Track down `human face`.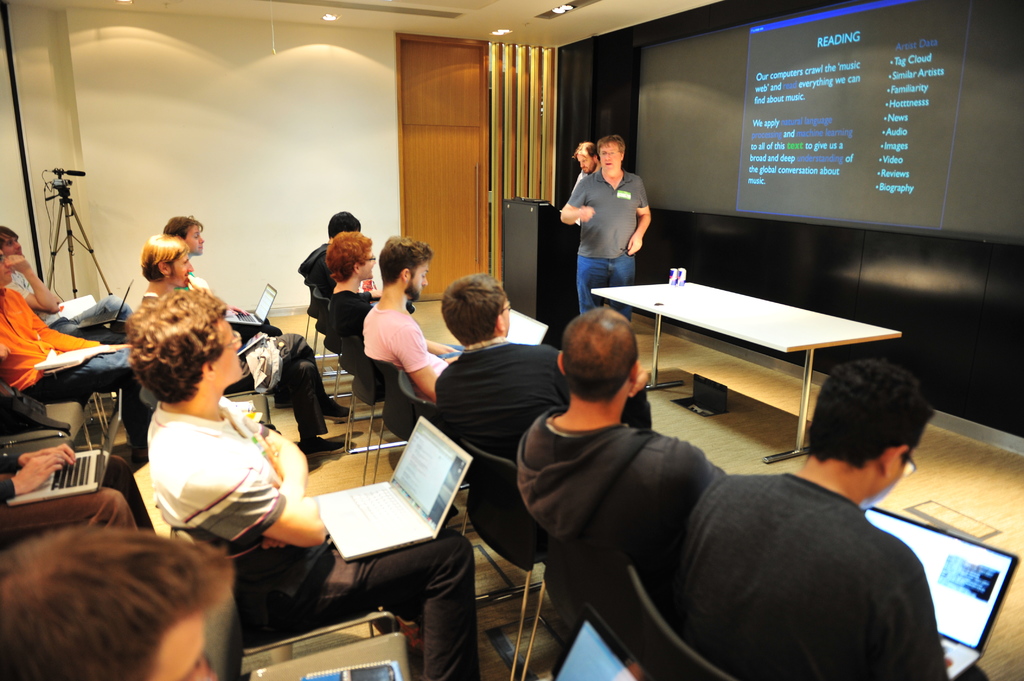
Tracked to bbox=(600, 145, 618, 172).
